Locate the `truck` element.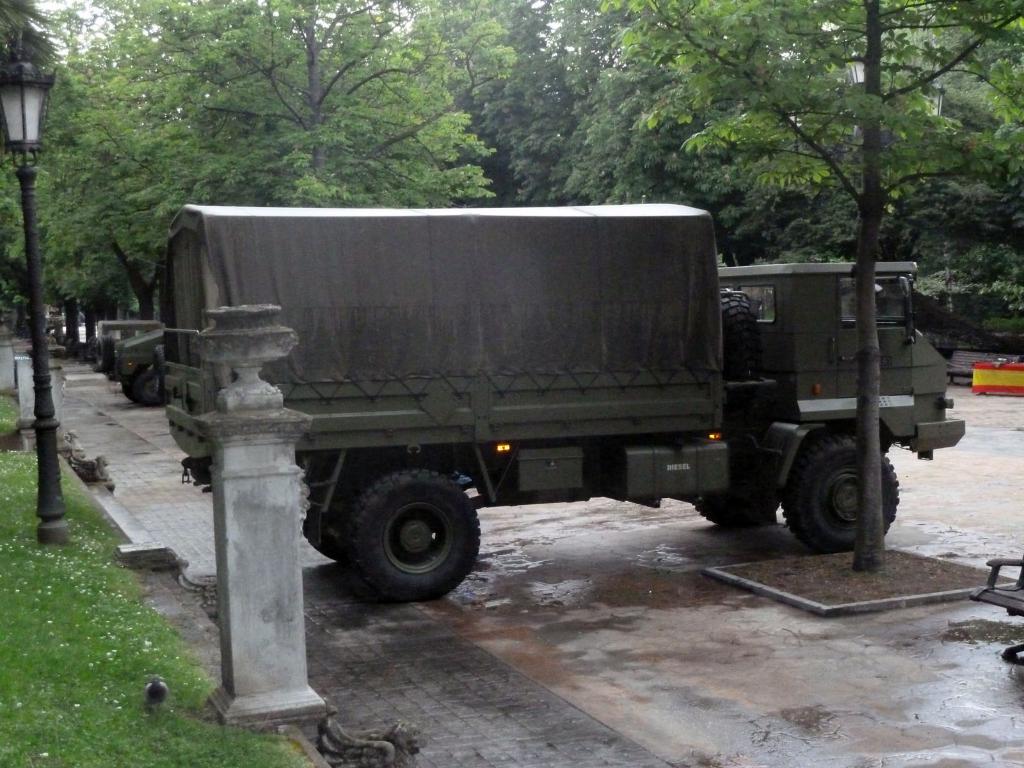
Element bbox: x1=115 y1=200 x2=953 y2=591.
